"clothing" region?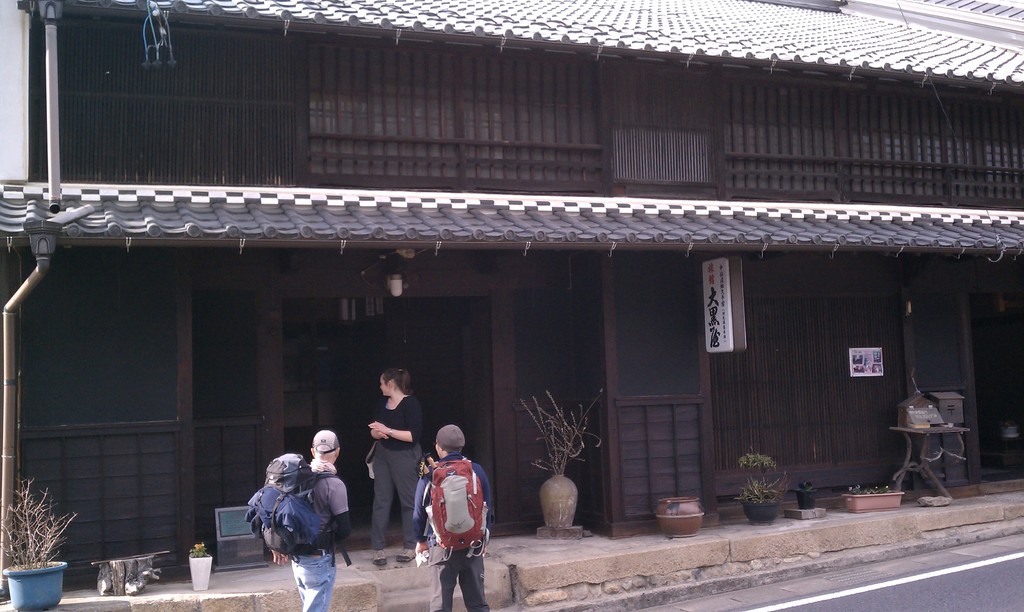
(371, 391, 423, 445)
